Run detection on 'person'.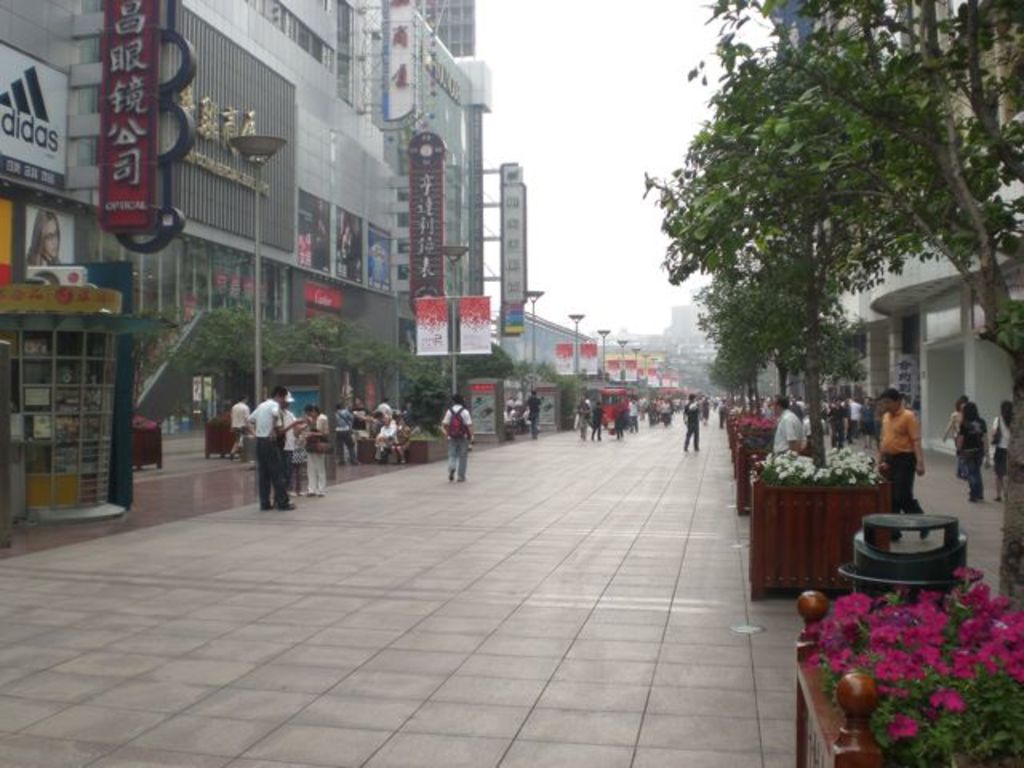
Result: crop(350, 386, 368, 446).
